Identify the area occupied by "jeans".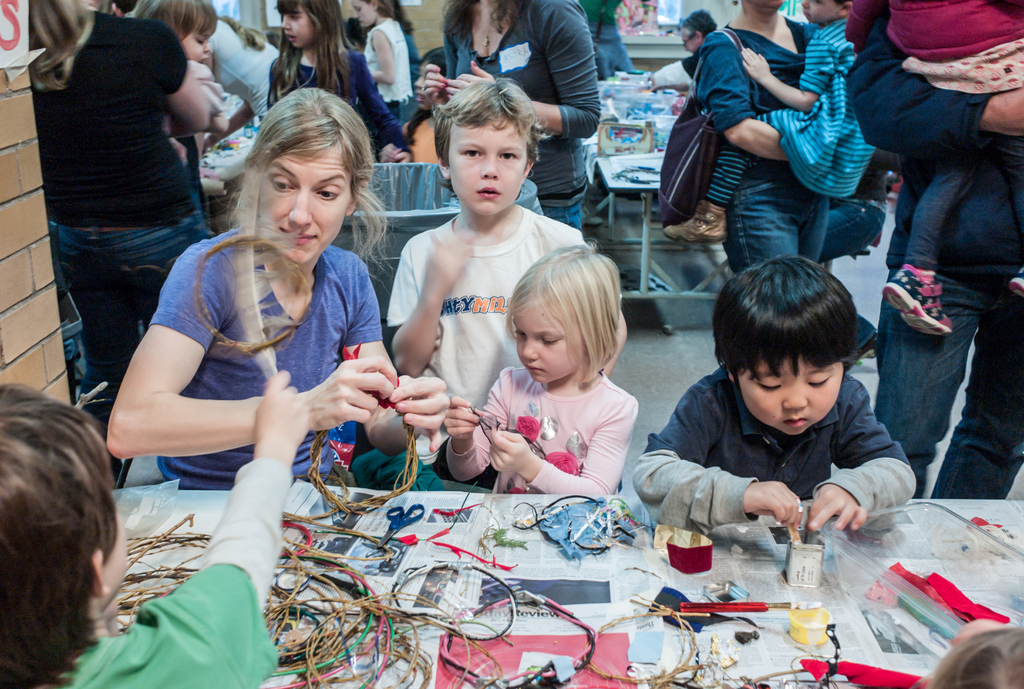
Area: [729,176,829,273].
